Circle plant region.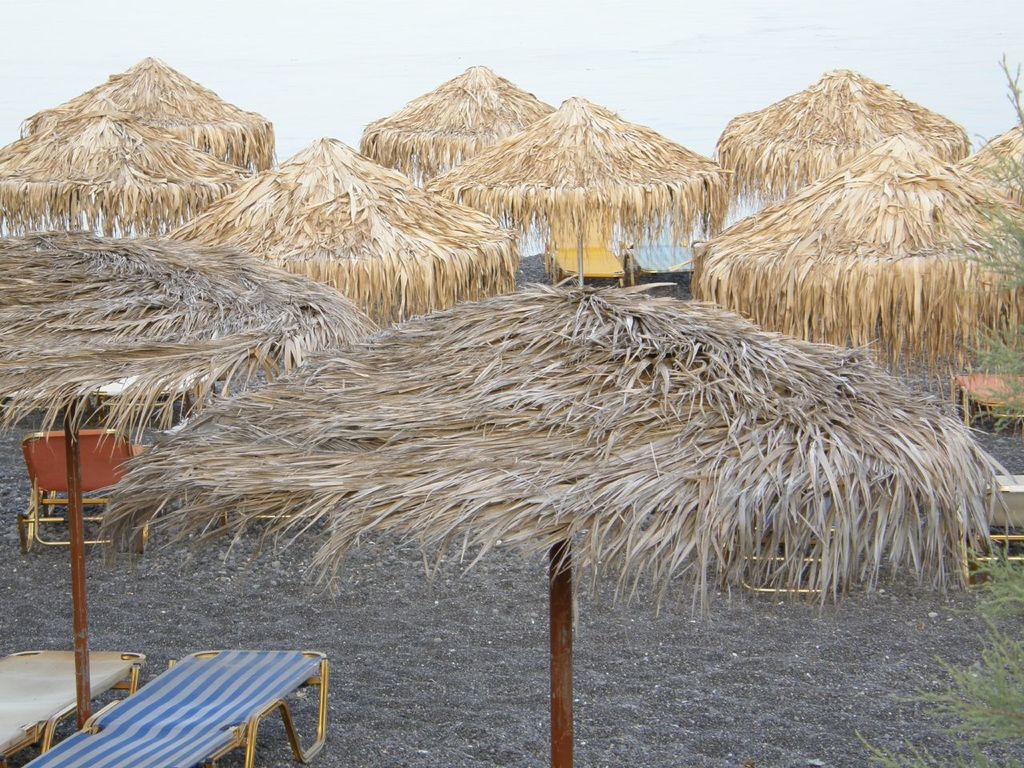
Region: [866,52,1022,767].
